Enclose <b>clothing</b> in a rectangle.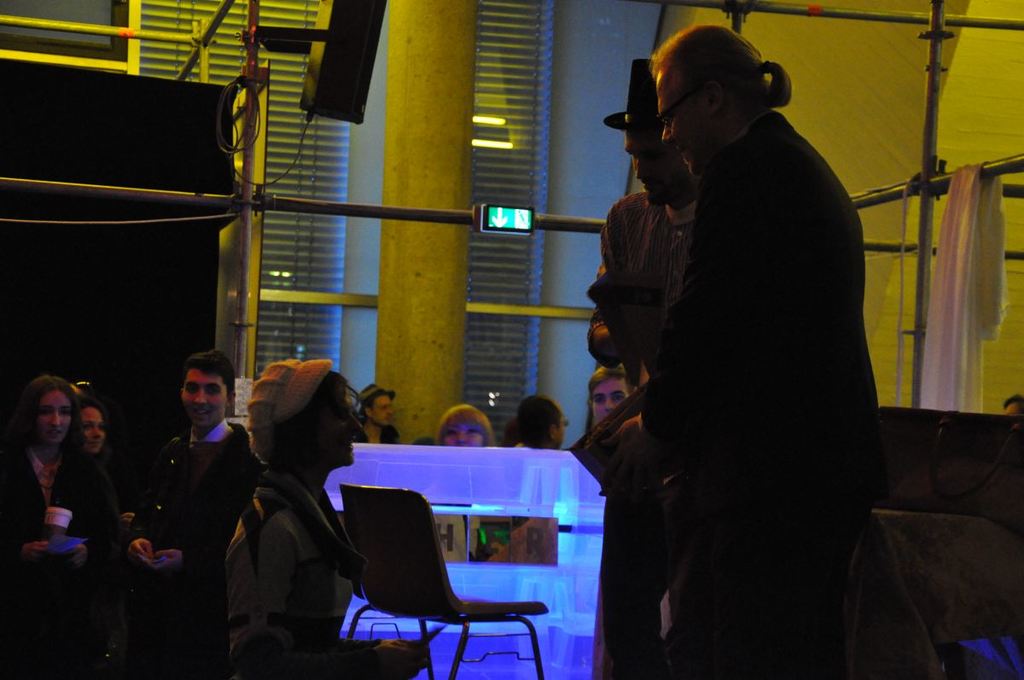
123,419,264,679.
